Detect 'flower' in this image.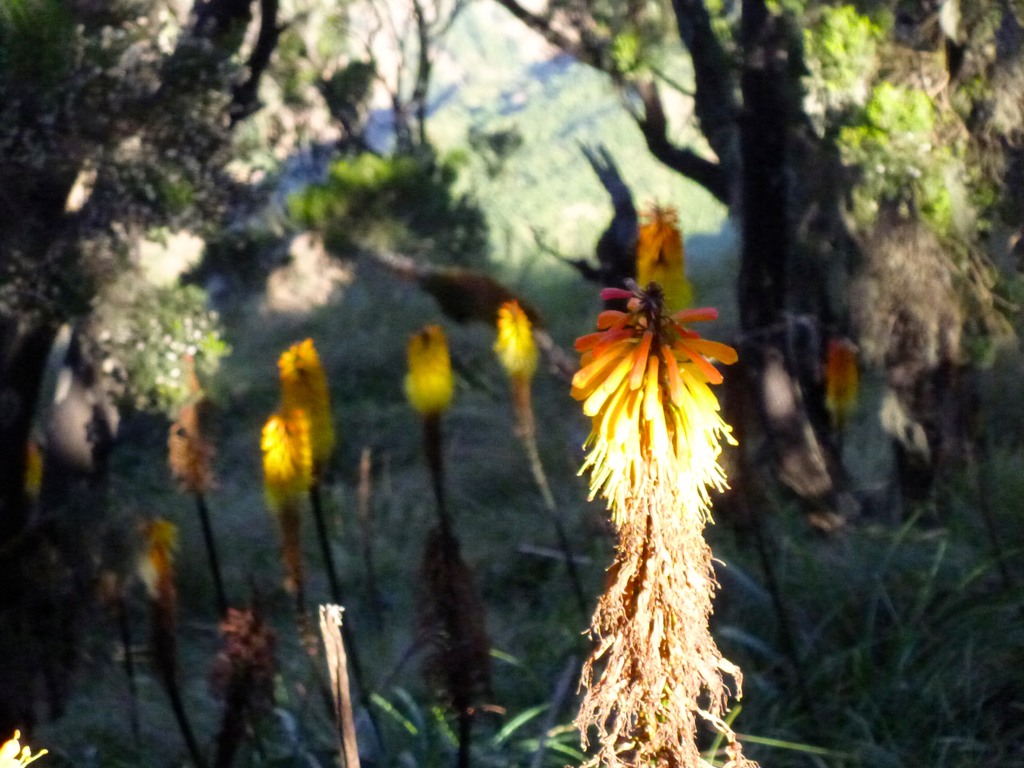
Detection: BBox(567, 276, 748, 499).
